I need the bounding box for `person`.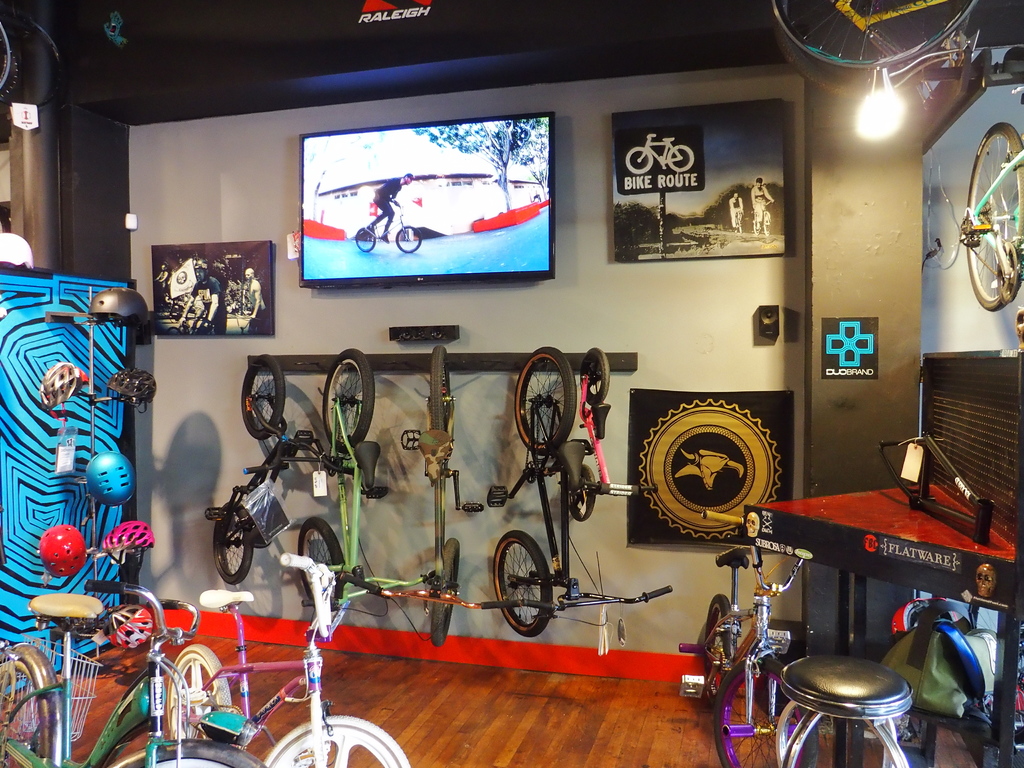
Here it is: {"left": 232, "top": 265, "right": 271, "bottom": 324}.
